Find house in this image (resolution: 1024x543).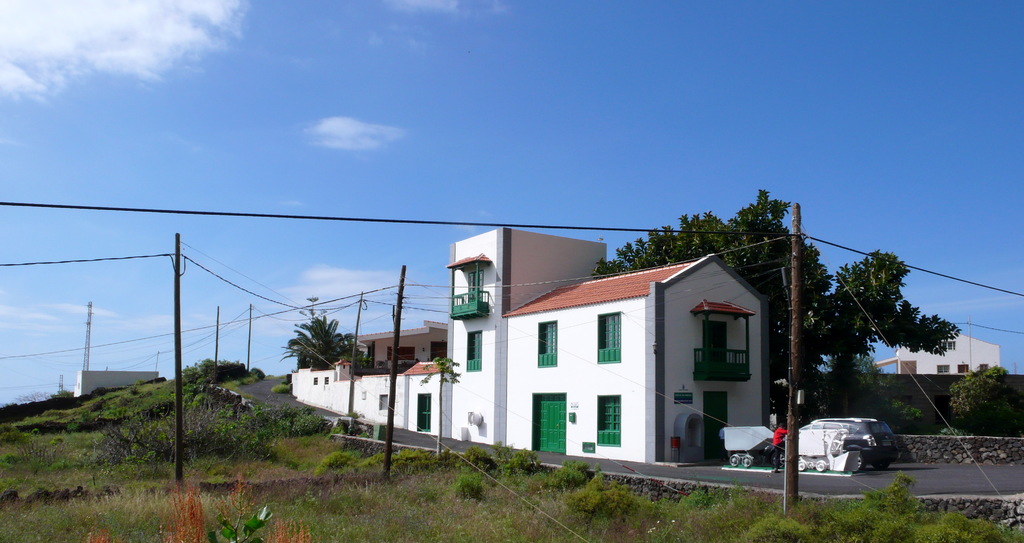
292 364 345 416.
